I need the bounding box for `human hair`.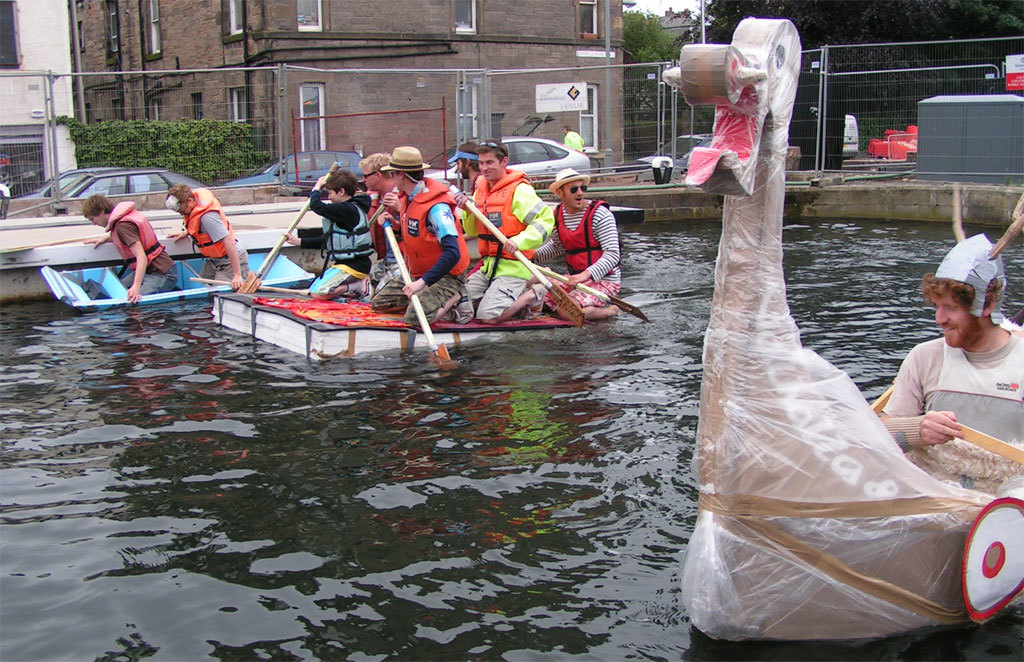
Here it is: [400,170,425,182].
